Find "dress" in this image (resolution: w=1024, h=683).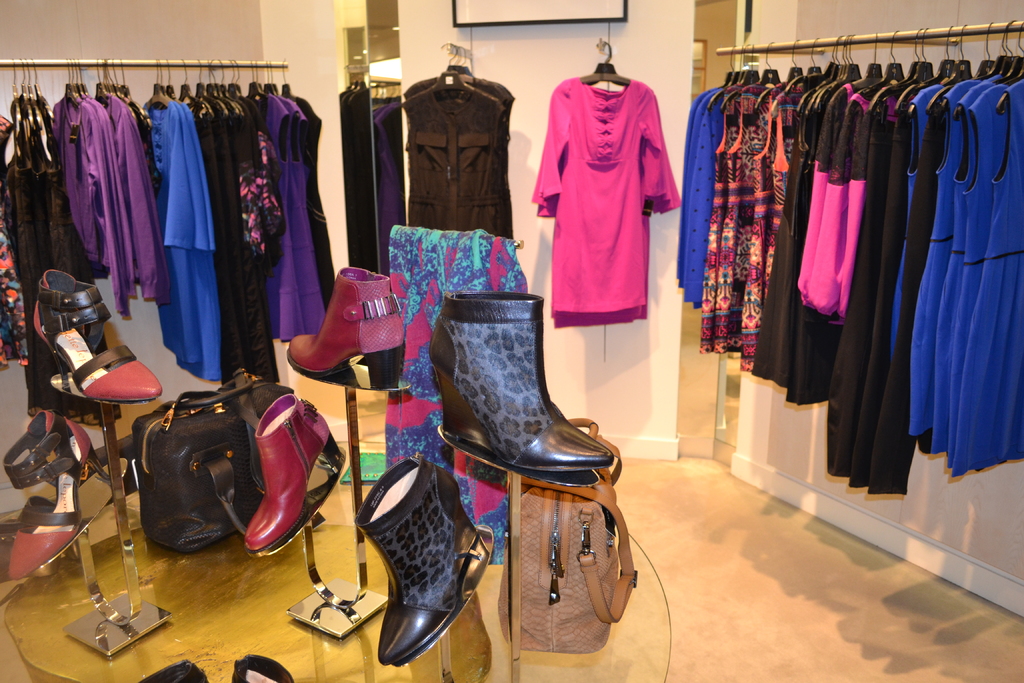
<box>404,78,514,115</box>.
